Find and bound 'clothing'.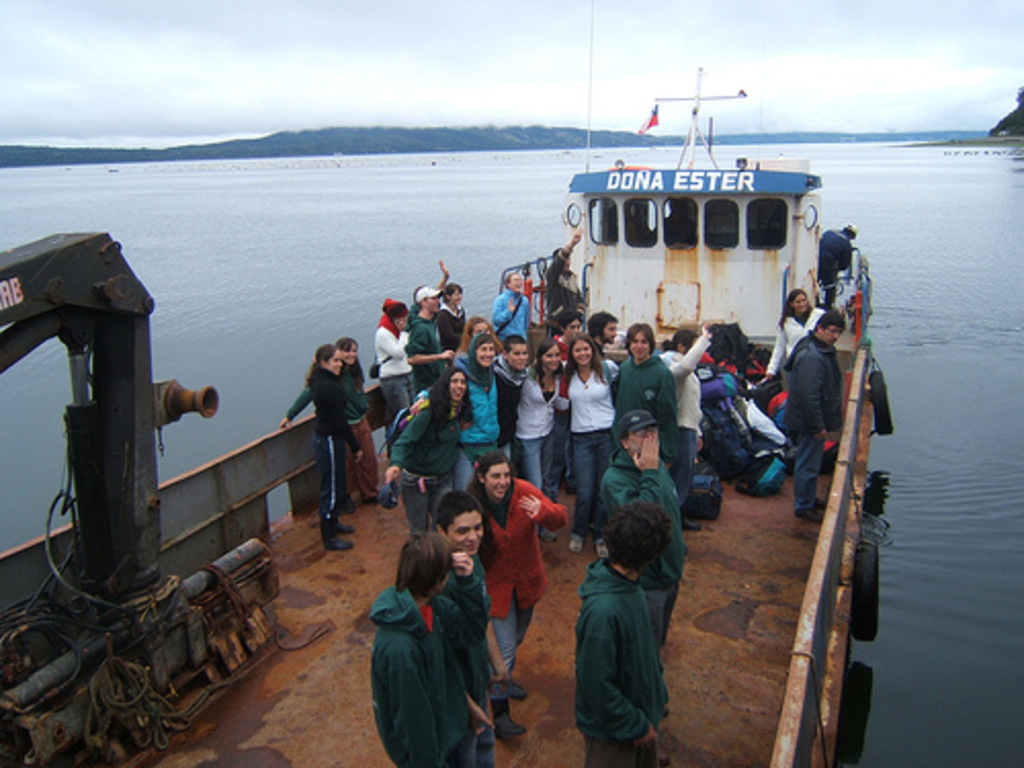
Bound: BBox(745, 383, 782, 440).
